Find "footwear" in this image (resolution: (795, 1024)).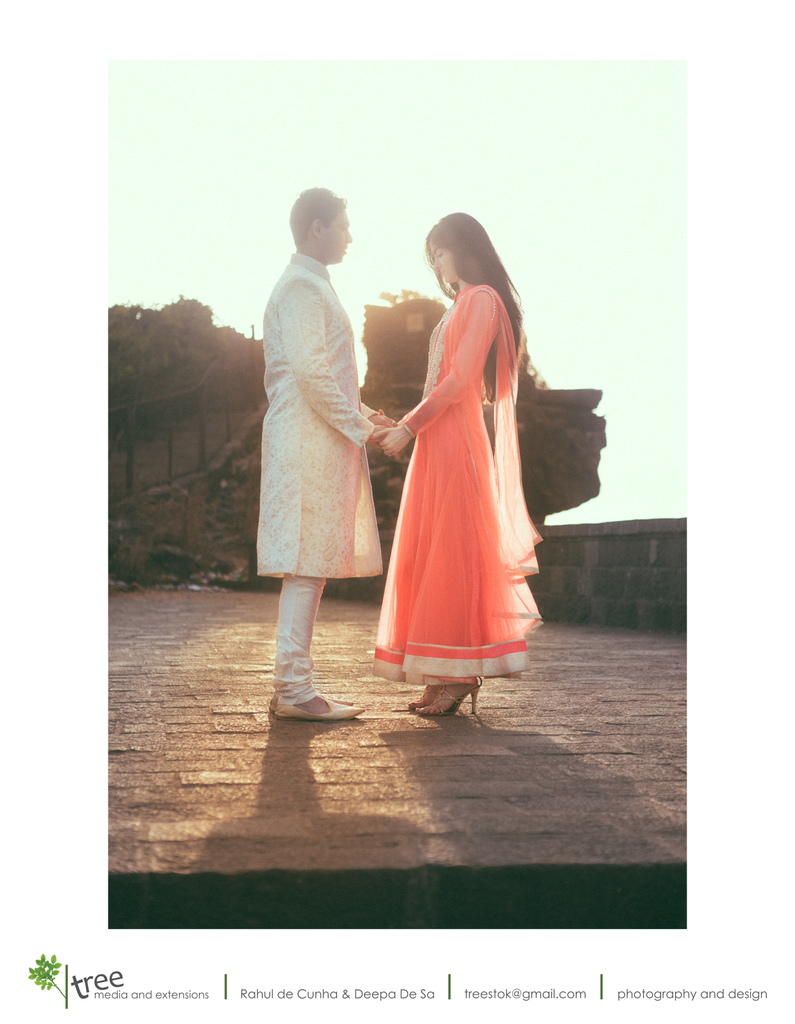
(x1=278, y1=691, x2=365, y2=719).
